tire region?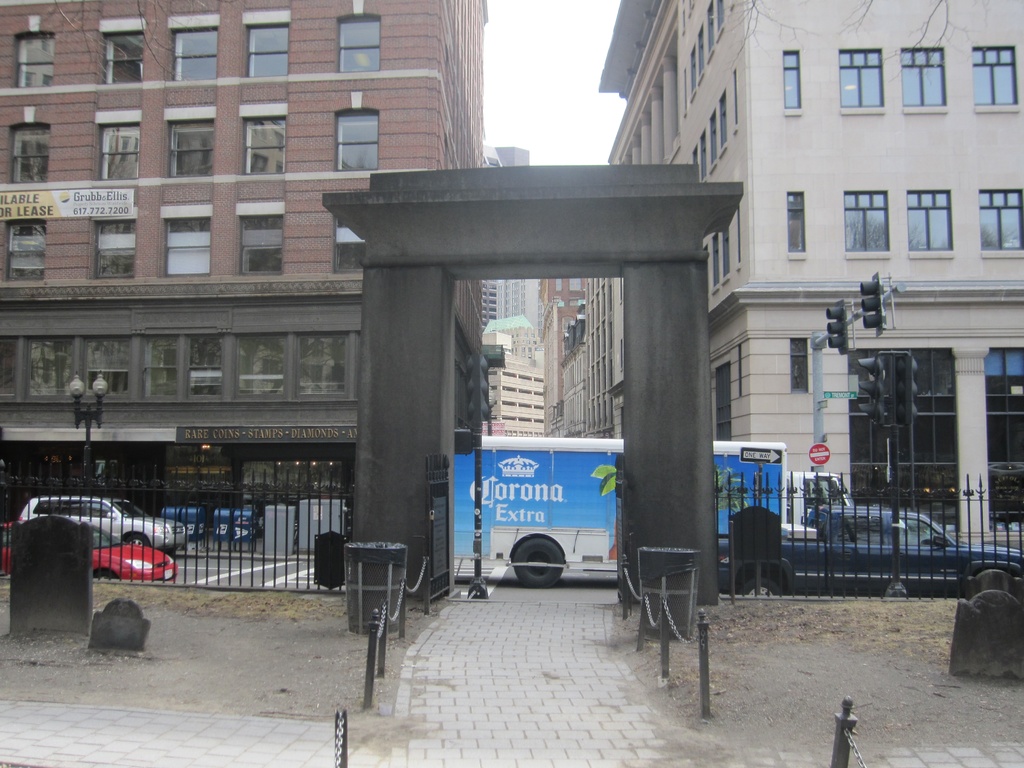
BBox(739, 578, 783, 596)
